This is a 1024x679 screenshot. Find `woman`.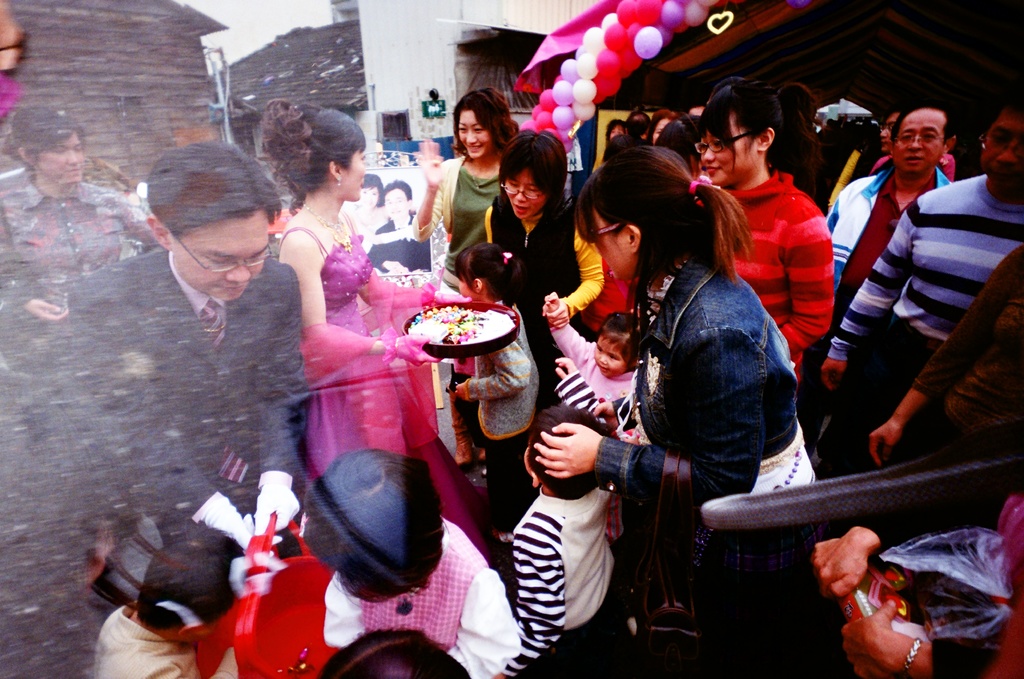
Bounding box: [0, 103, 170, 659].
